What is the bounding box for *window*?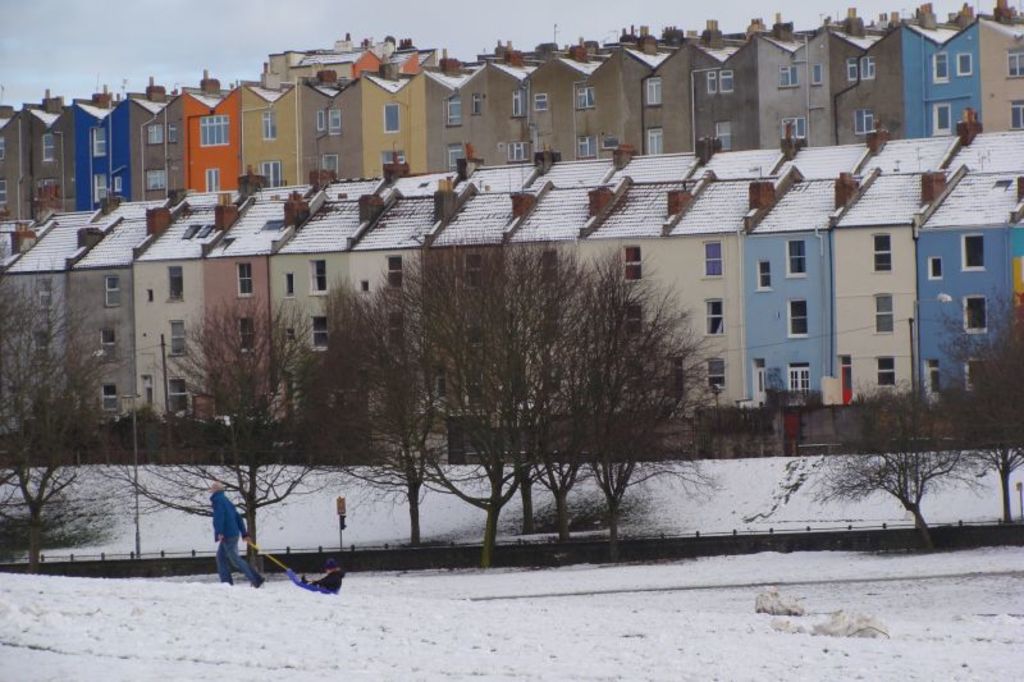
704/243/721/275.
